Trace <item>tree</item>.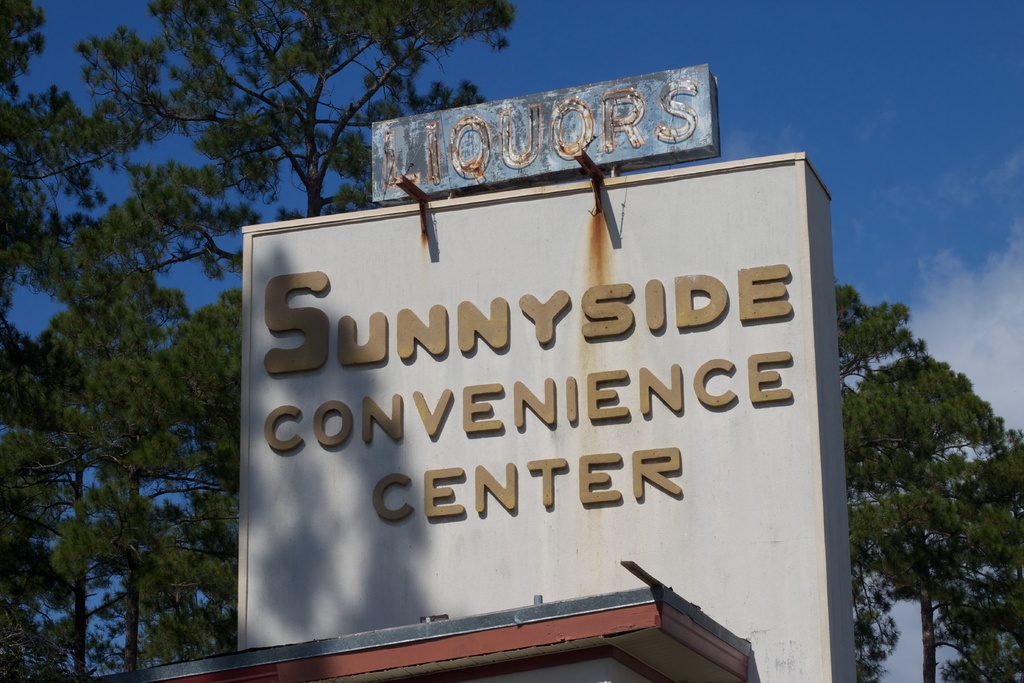
Traced to detection(803, 224, 1001, 682).
